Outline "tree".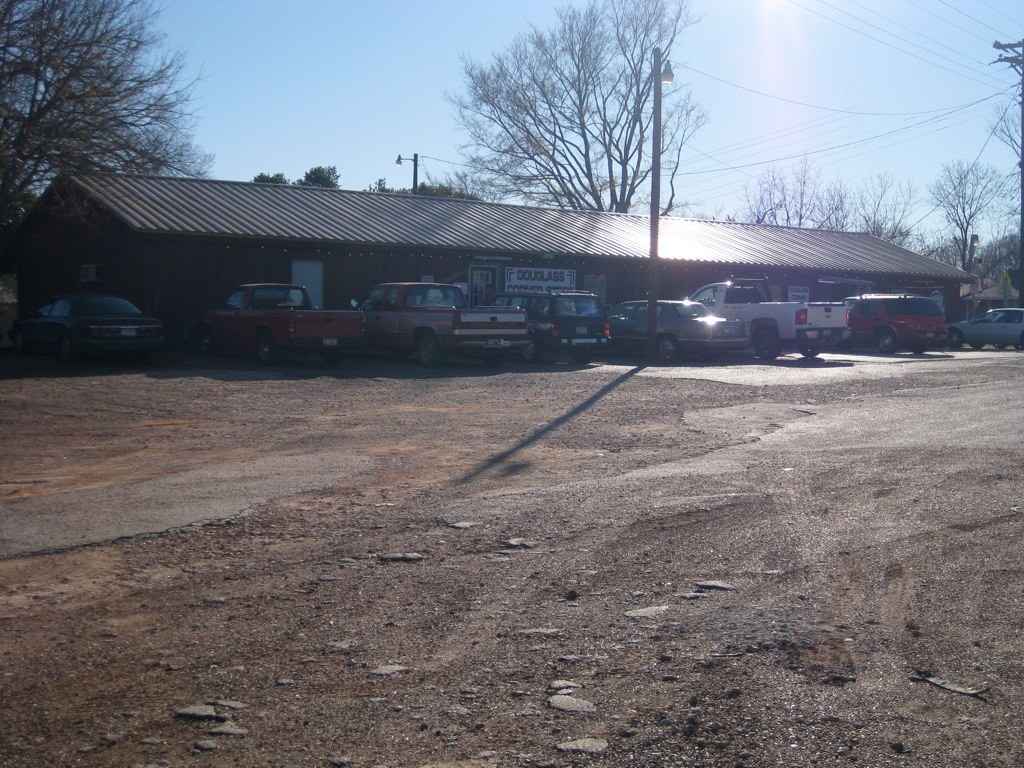
Outline: 252 160 344 185.
